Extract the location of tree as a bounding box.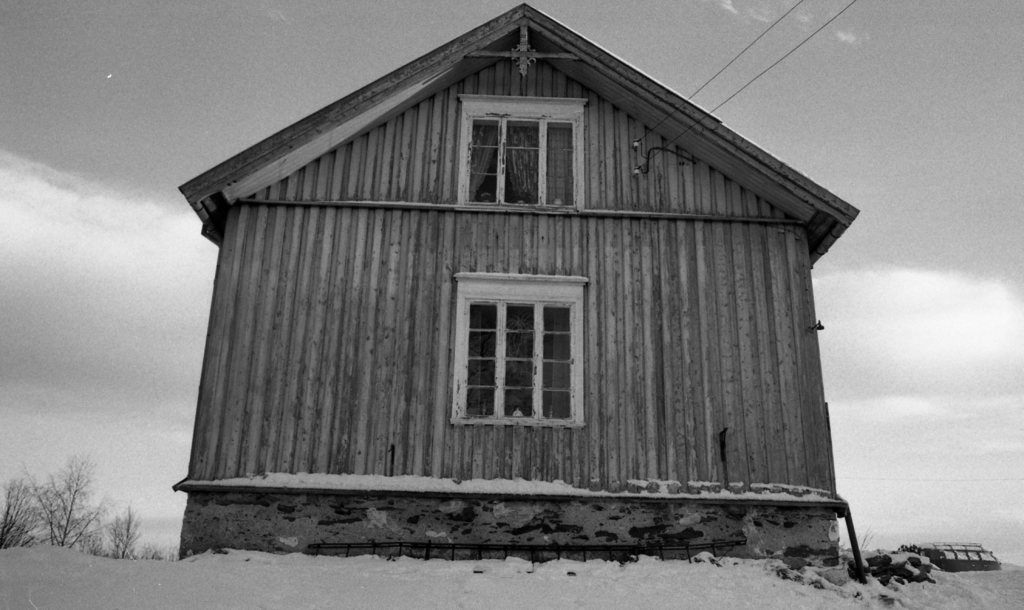
Rect(0, 474, 44, 547).
